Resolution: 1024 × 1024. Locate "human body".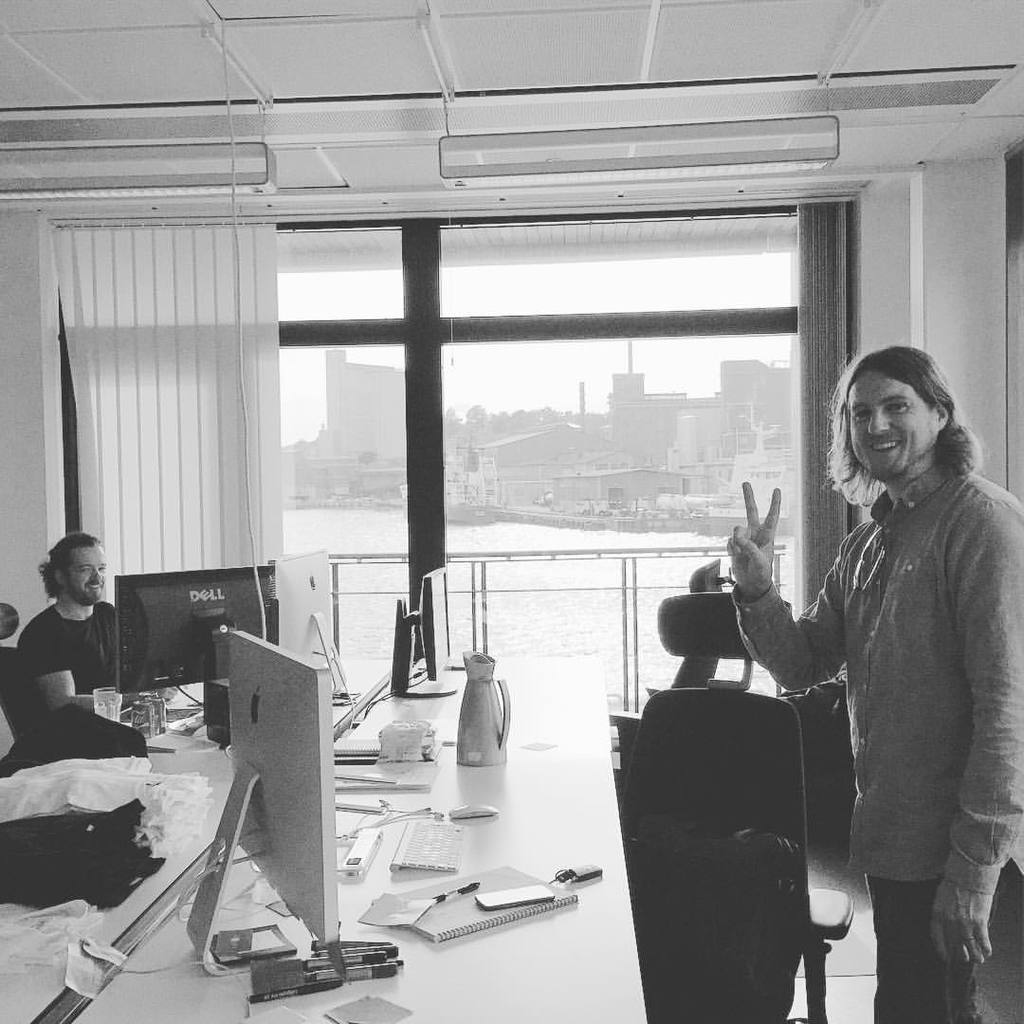
[722, 455, 1023, 1023].
